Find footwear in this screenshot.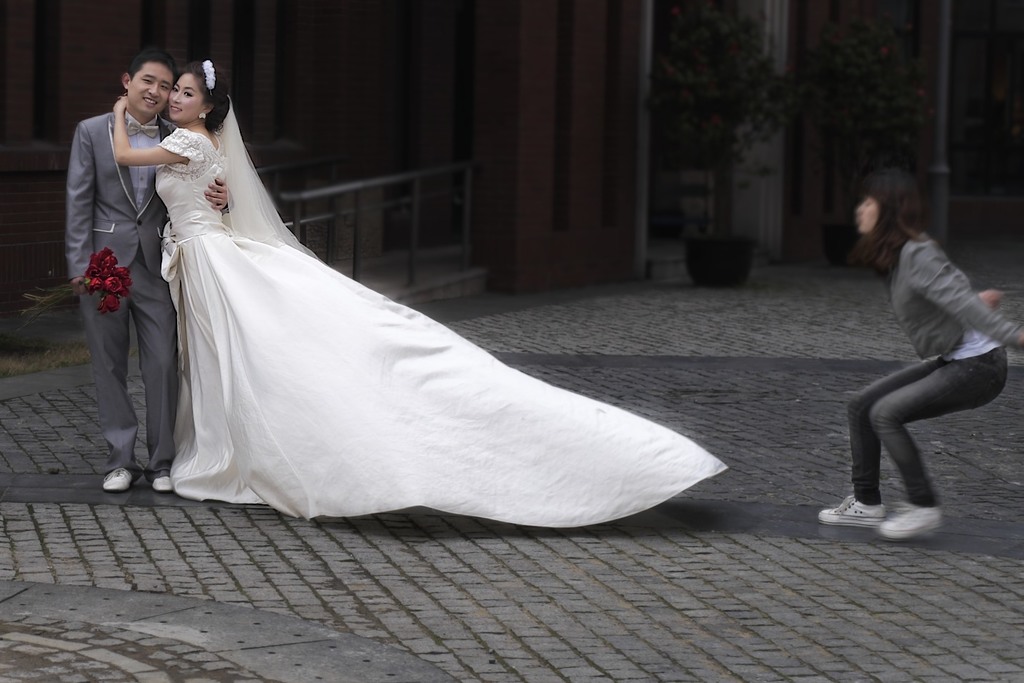
The bounding box for footwear is box=[818, 491, 888, 529].
